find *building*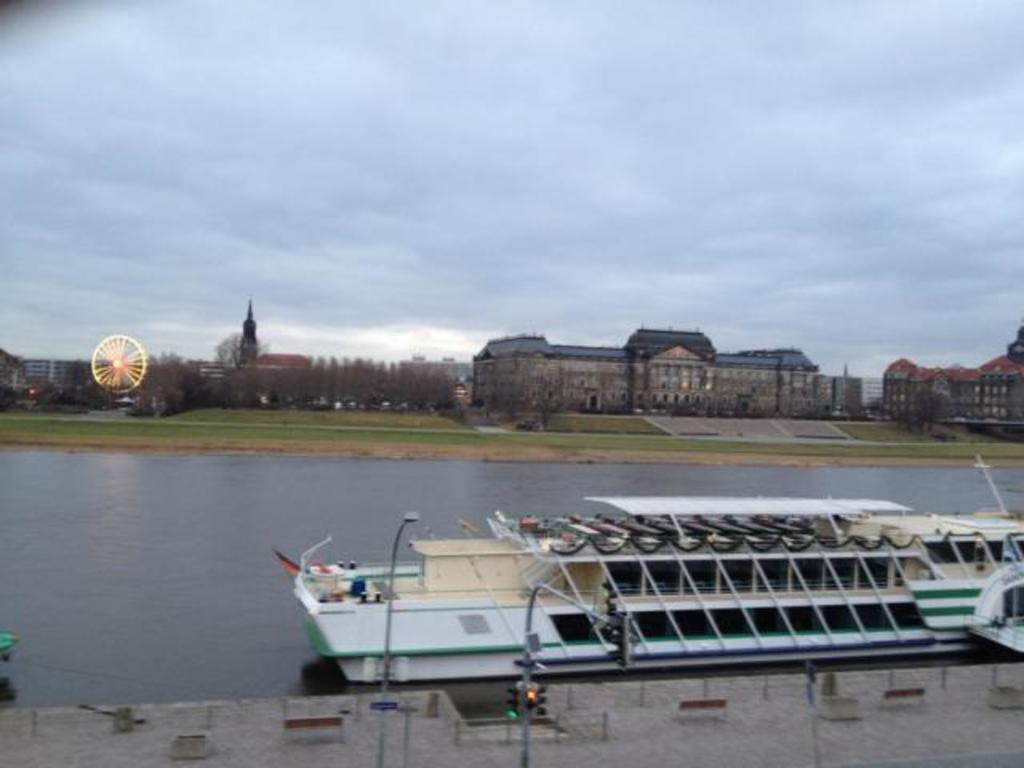
pyautogui.locateOnScreen(472, 325, 826, 419)
